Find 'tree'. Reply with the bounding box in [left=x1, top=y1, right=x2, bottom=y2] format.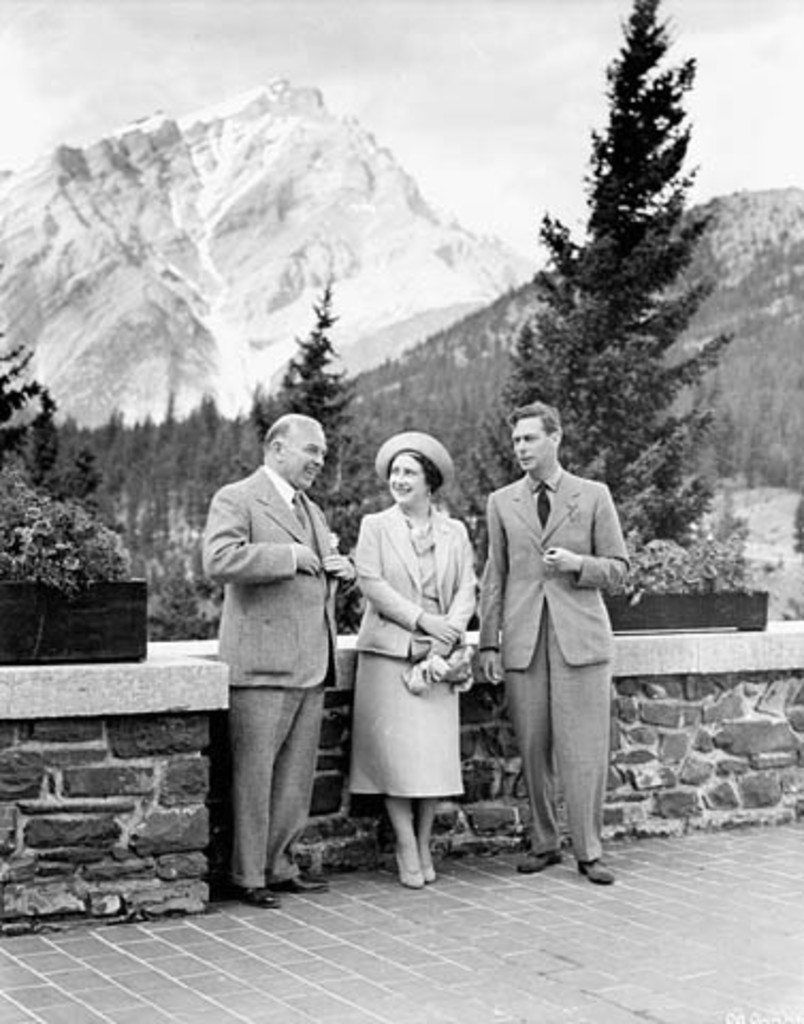
[left=450, top=11, right=770, bottom=597].
